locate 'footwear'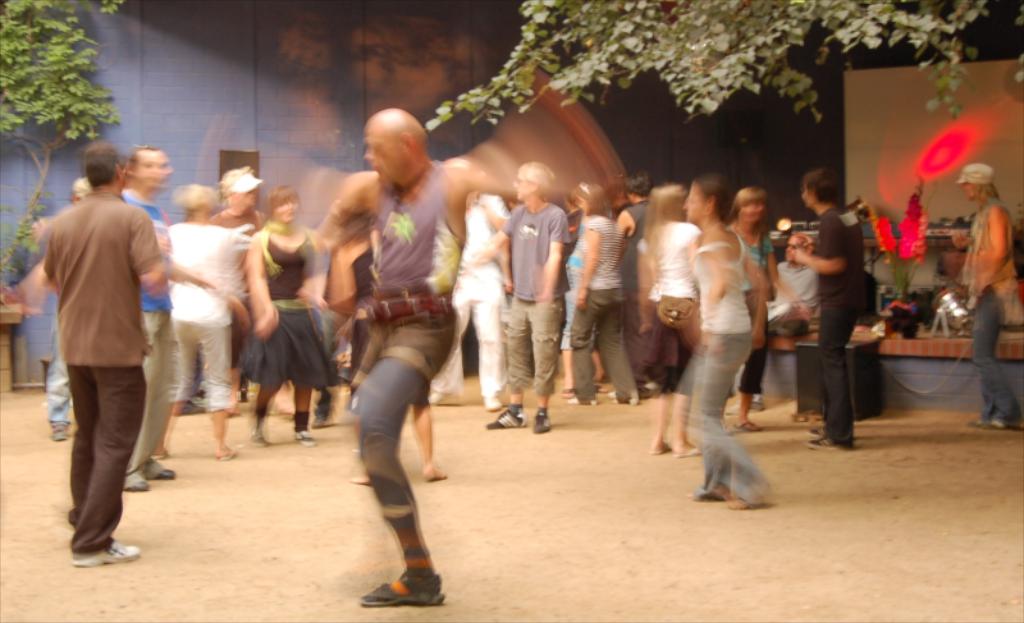
box=[964, 412, 986, 427]
